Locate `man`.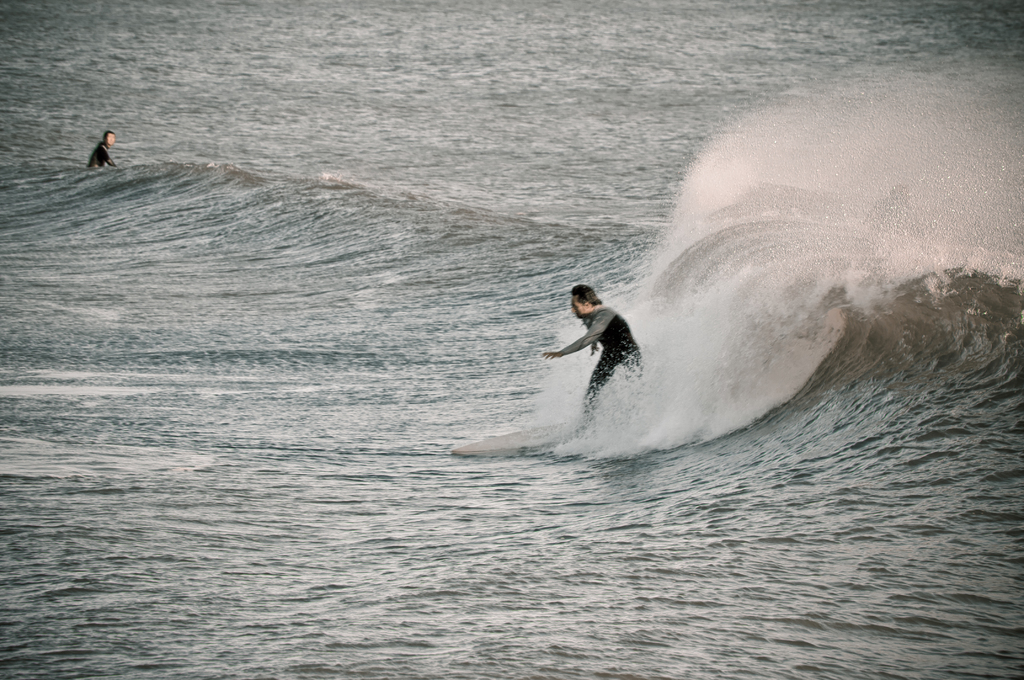
Bounding box: 88, 128, 116, 169.
